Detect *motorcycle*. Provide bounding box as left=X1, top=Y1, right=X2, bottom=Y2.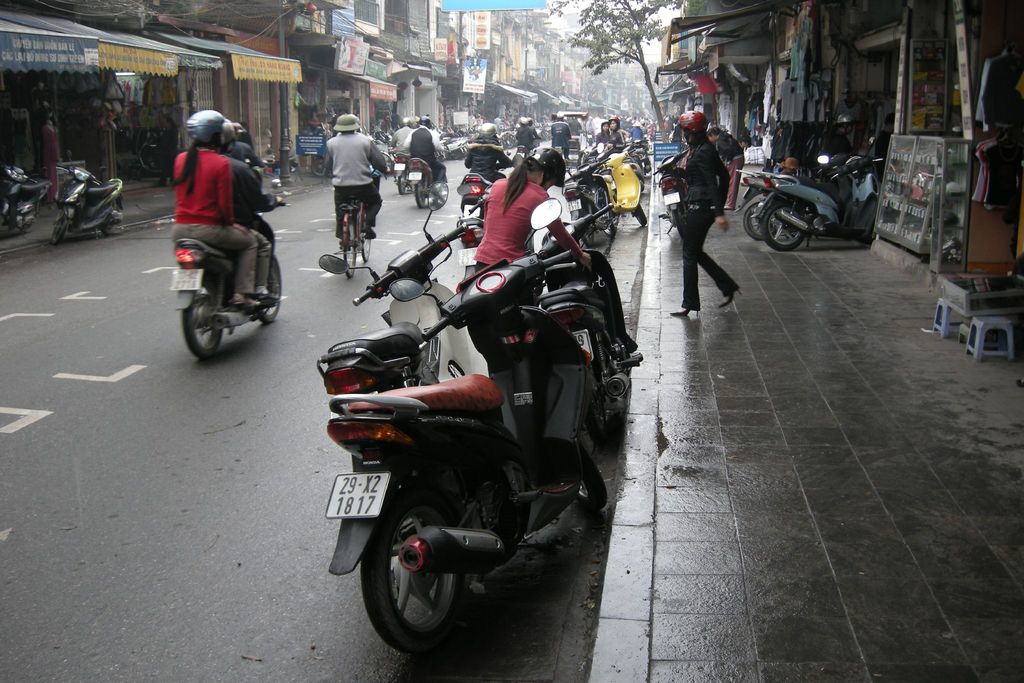
left=387, top=151, right=412, bottom=190.
